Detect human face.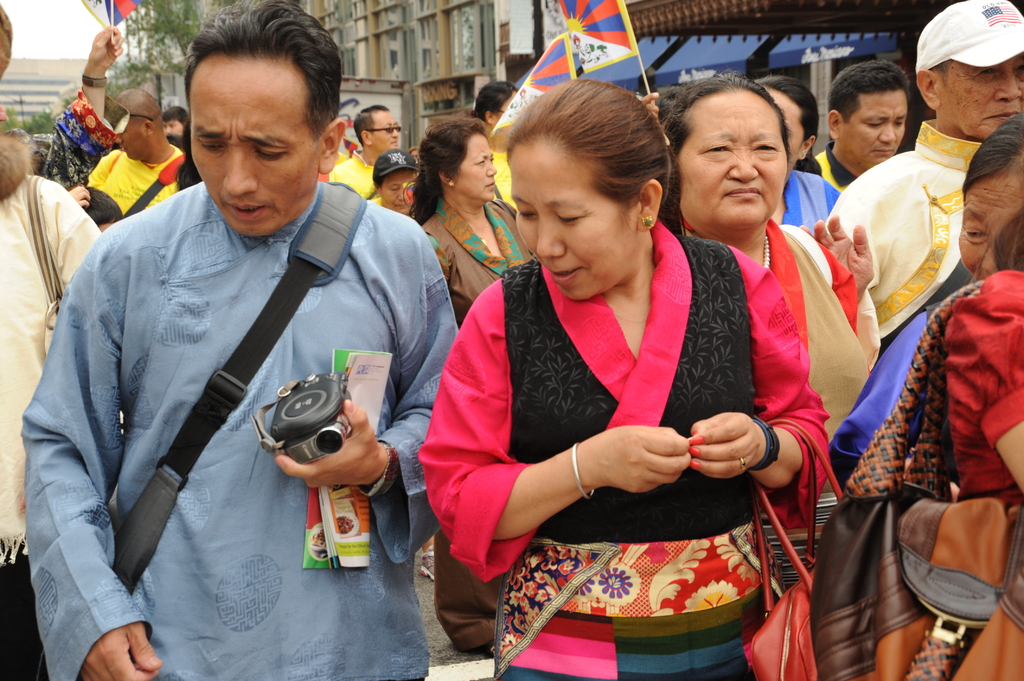
Detected at select_region(942, 53, 1023, 138).
